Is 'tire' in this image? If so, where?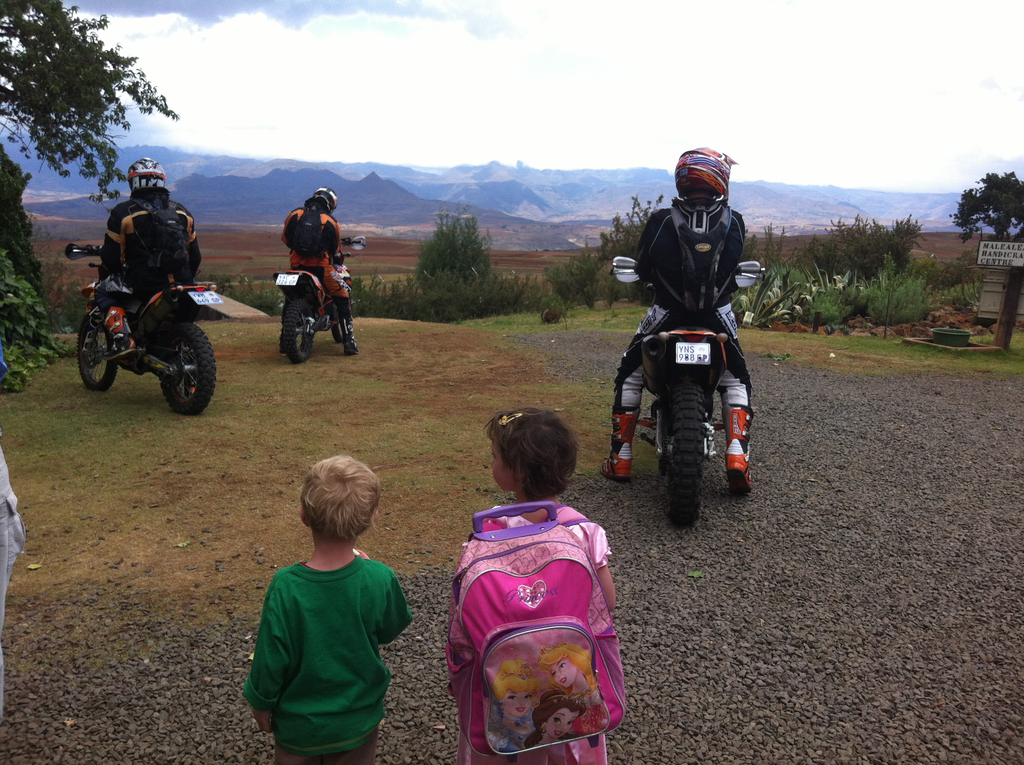
Yes, at [658, 387, 733, 519].
